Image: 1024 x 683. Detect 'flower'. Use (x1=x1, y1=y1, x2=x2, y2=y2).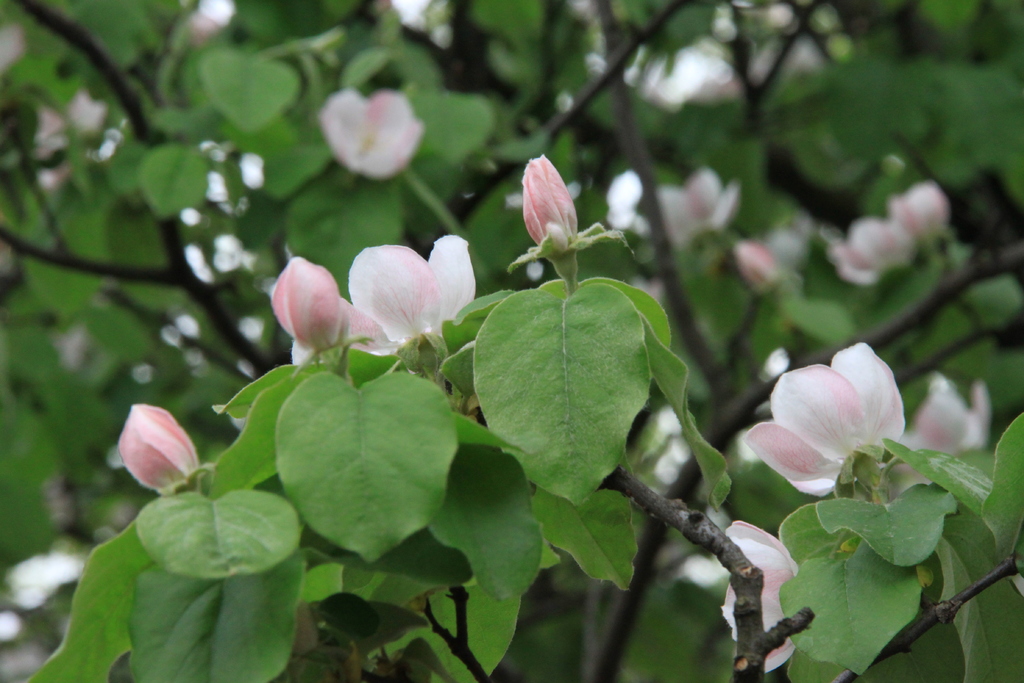
(x1=113, y1=400, x2=207, y2=498).
